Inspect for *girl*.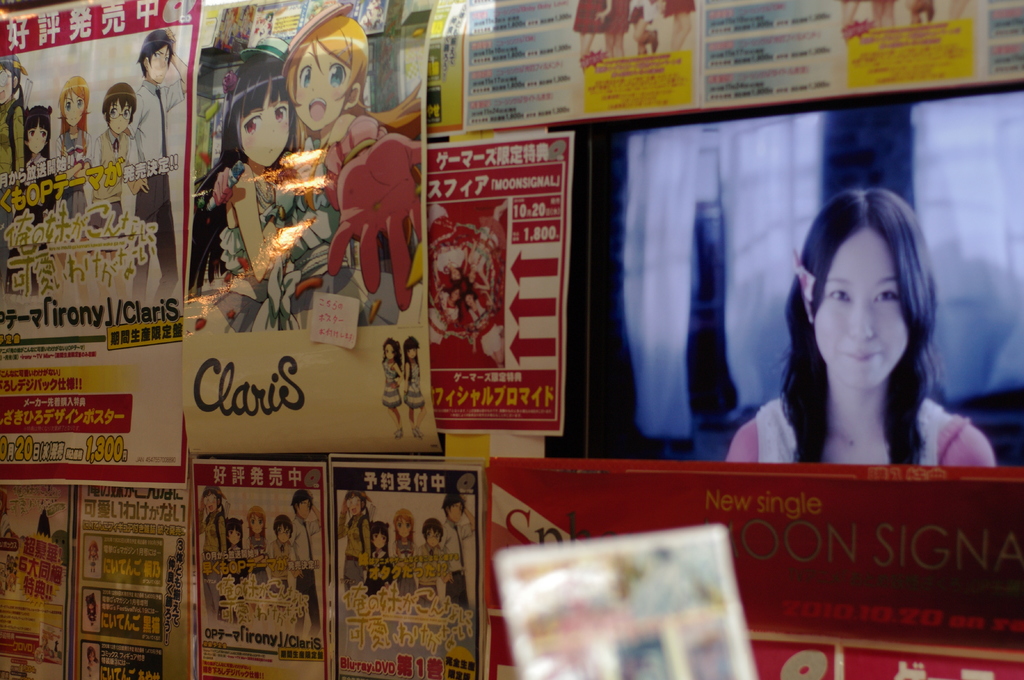
Inspection: <region>55, 76, 94, 271</region>.
